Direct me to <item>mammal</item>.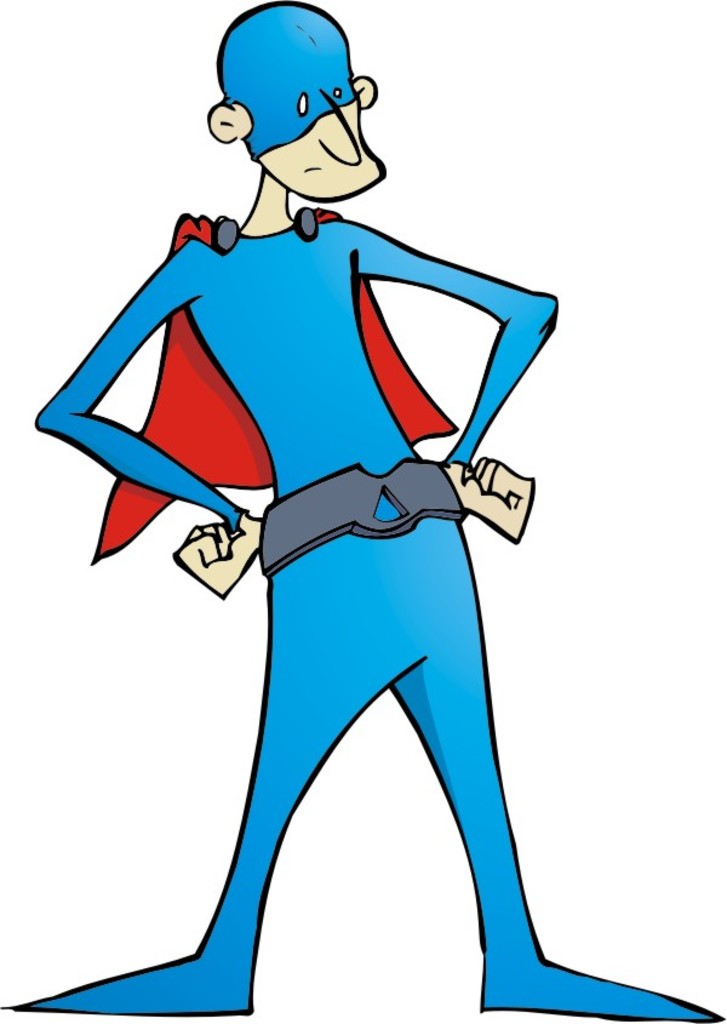
Direction: {"left": 0, "top": 0, "right": 722, "bottom": 1023}.
